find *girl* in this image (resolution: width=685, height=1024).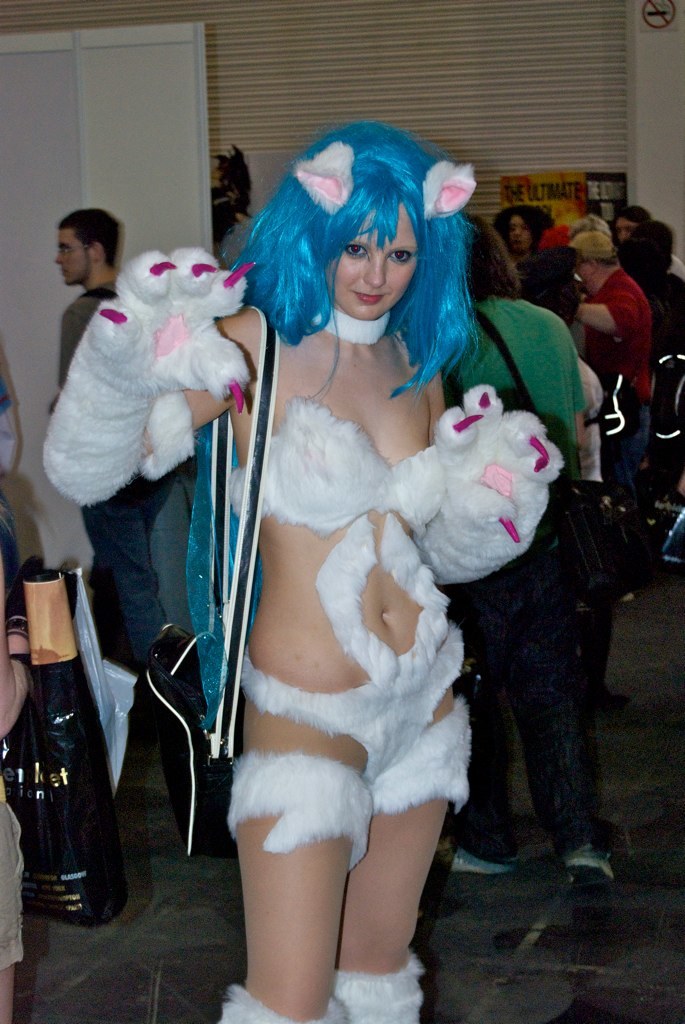
<region>43, 124, 562, 1023</region>.
